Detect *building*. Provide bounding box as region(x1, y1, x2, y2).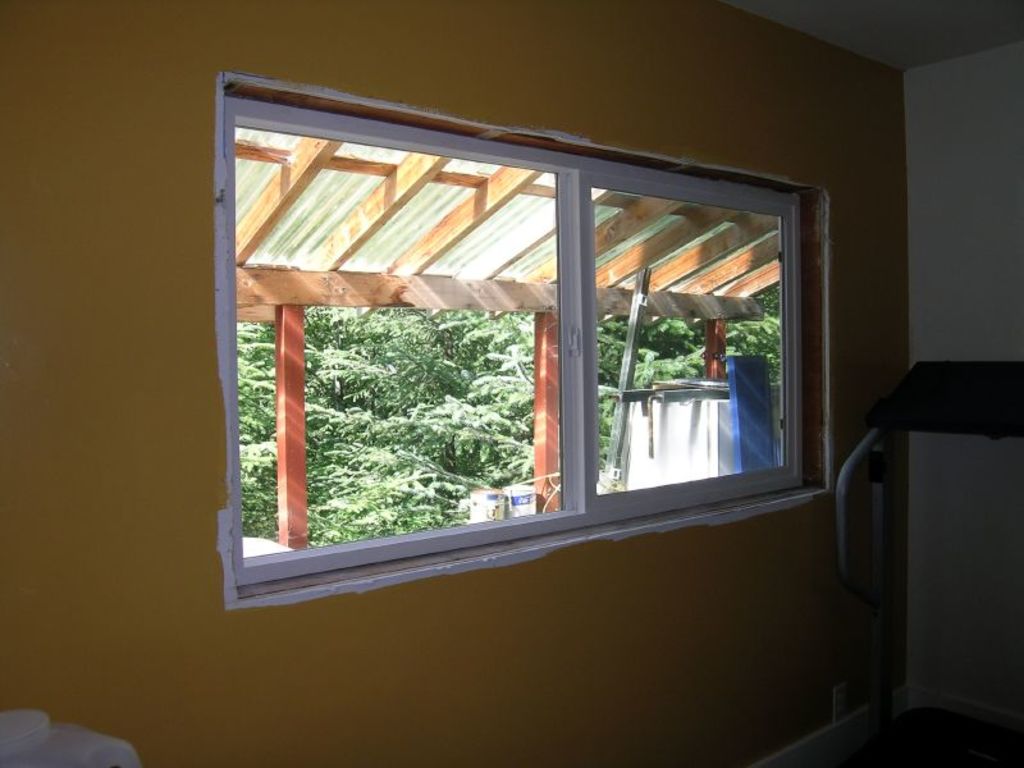
region(0, 0, 1023, 767).
